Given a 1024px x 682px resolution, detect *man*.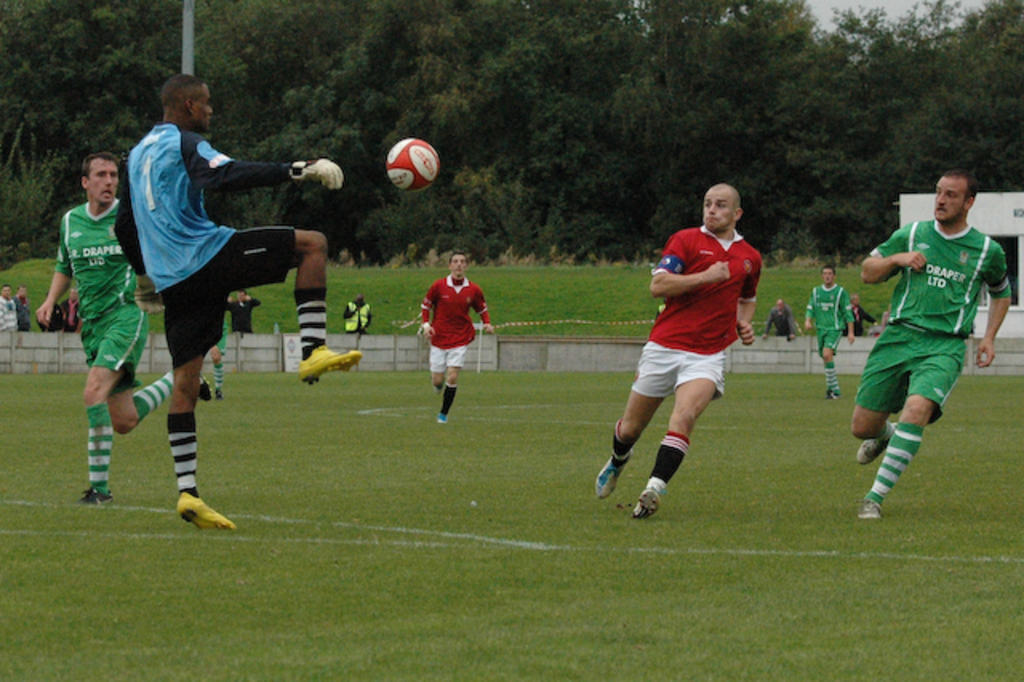
Rect(797, 263, 845, 400).
